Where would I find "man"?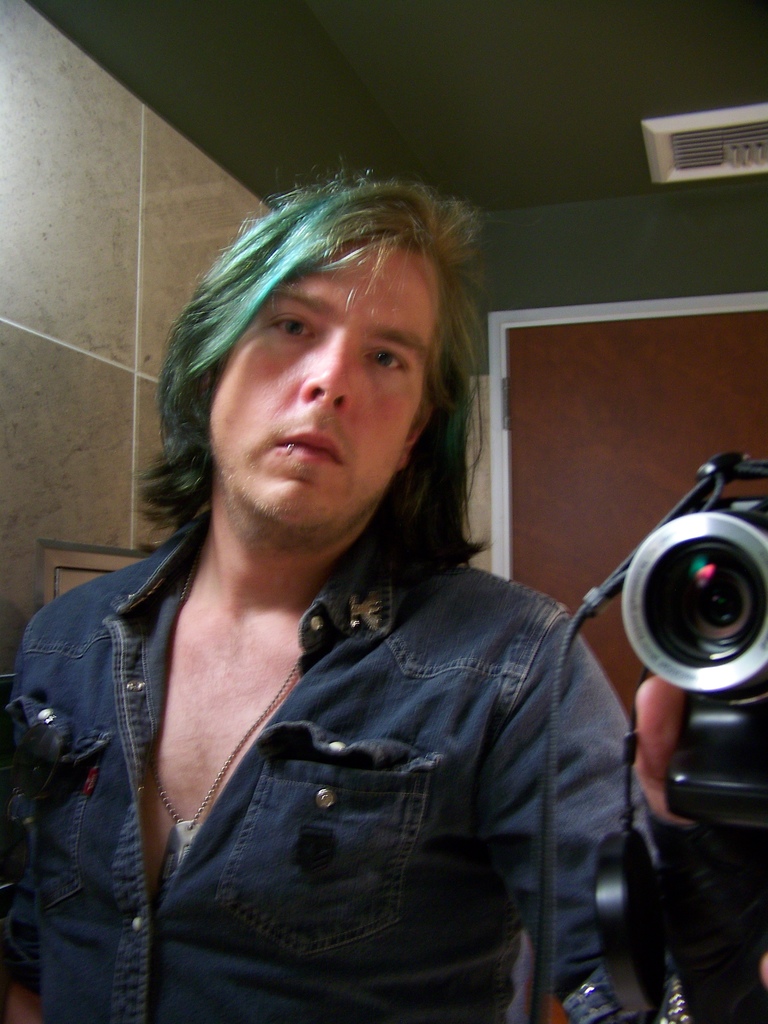
At 7,173,685,1015.
